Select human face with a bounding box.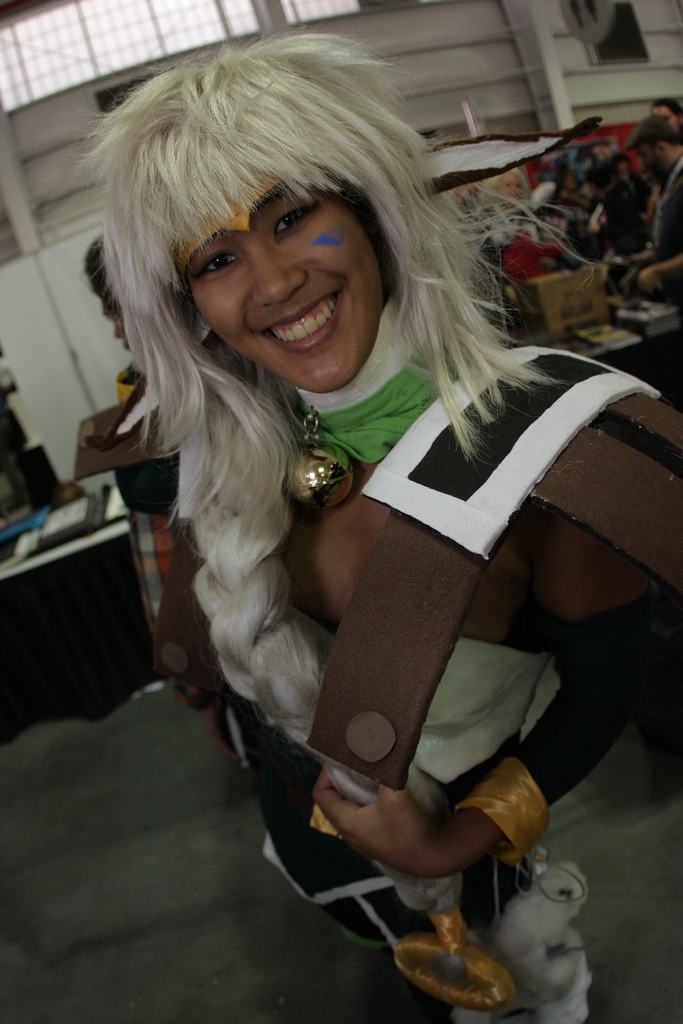
[x1=179, y1=186, x2=379, y2=392].
